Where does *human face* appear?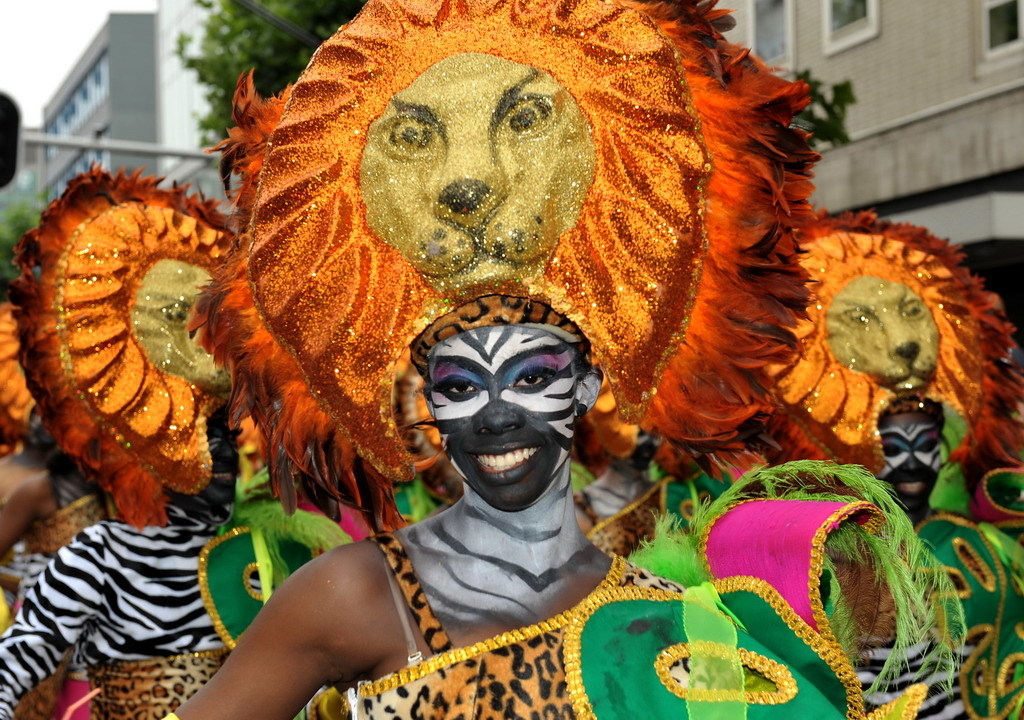
Appears at l=430, t=321, r=578, b=510.
